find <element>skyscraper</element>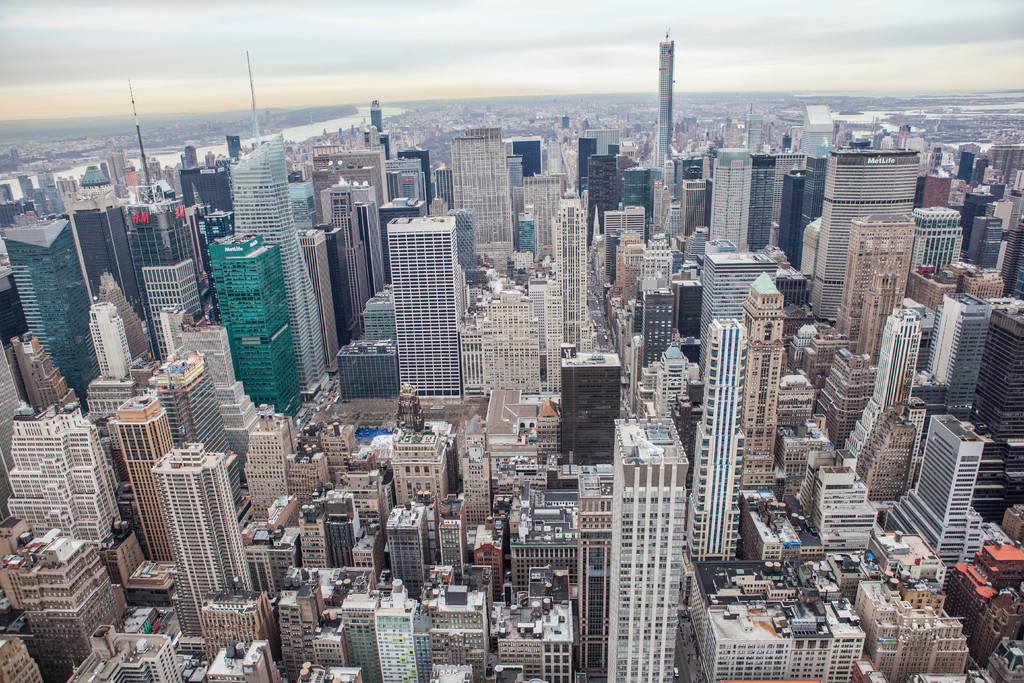
[x1=708, y1=151, x2=742, y2=248]
